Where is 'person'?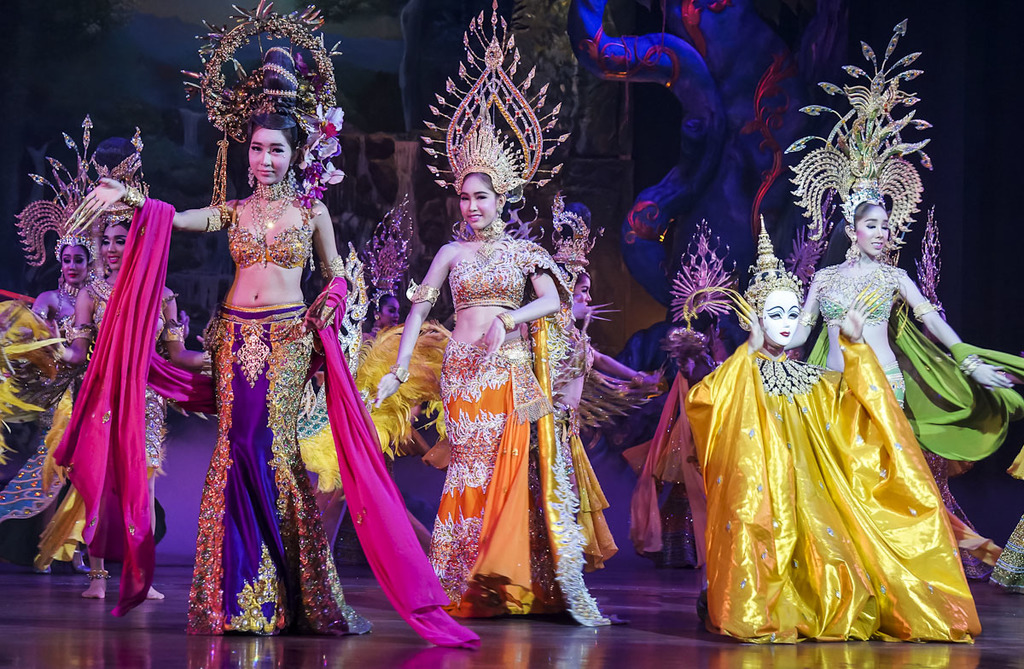
0 115 98 569.
